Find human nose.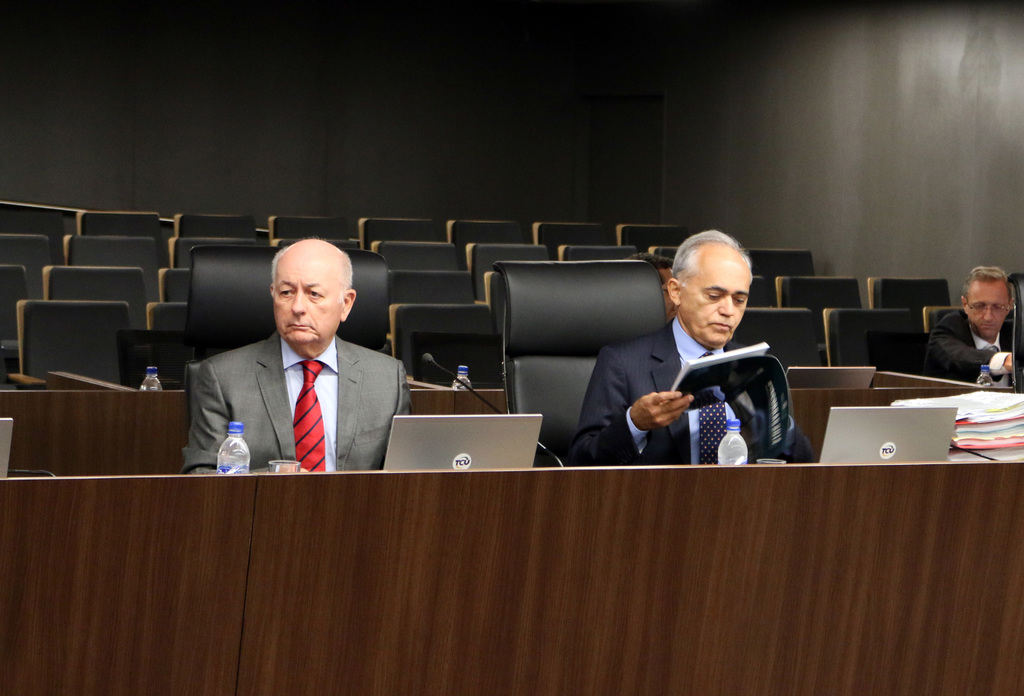
box=[292, 288, 307, 316].
